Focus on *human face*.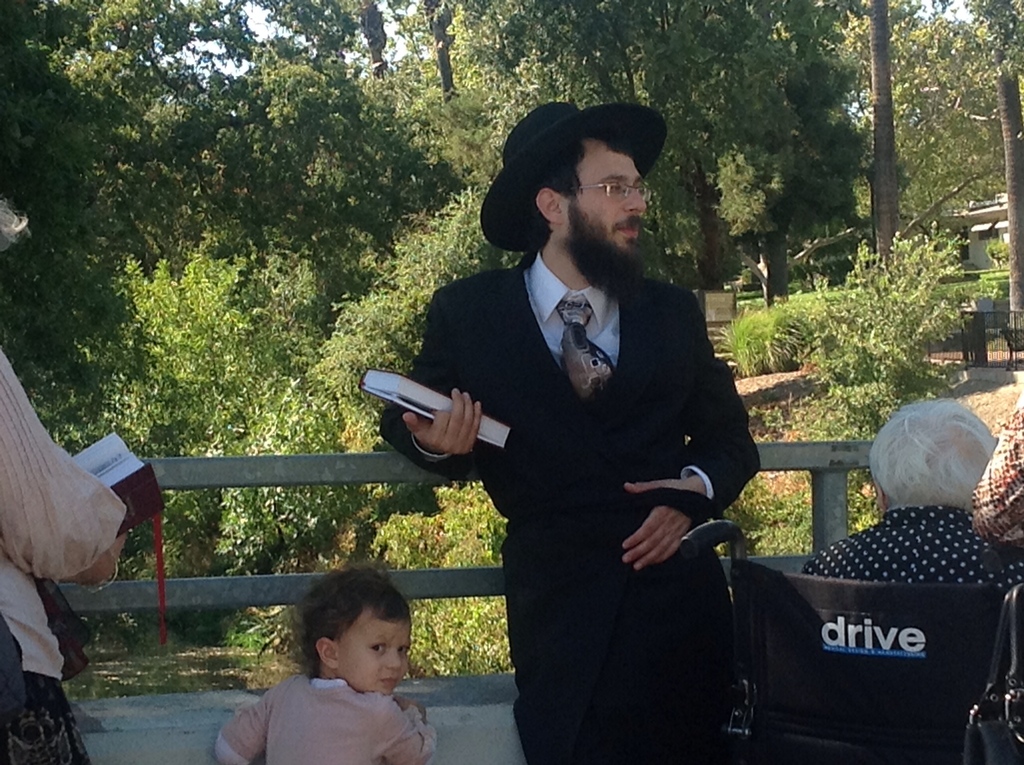
Focused at select_region(564, 140, 644, 261).
